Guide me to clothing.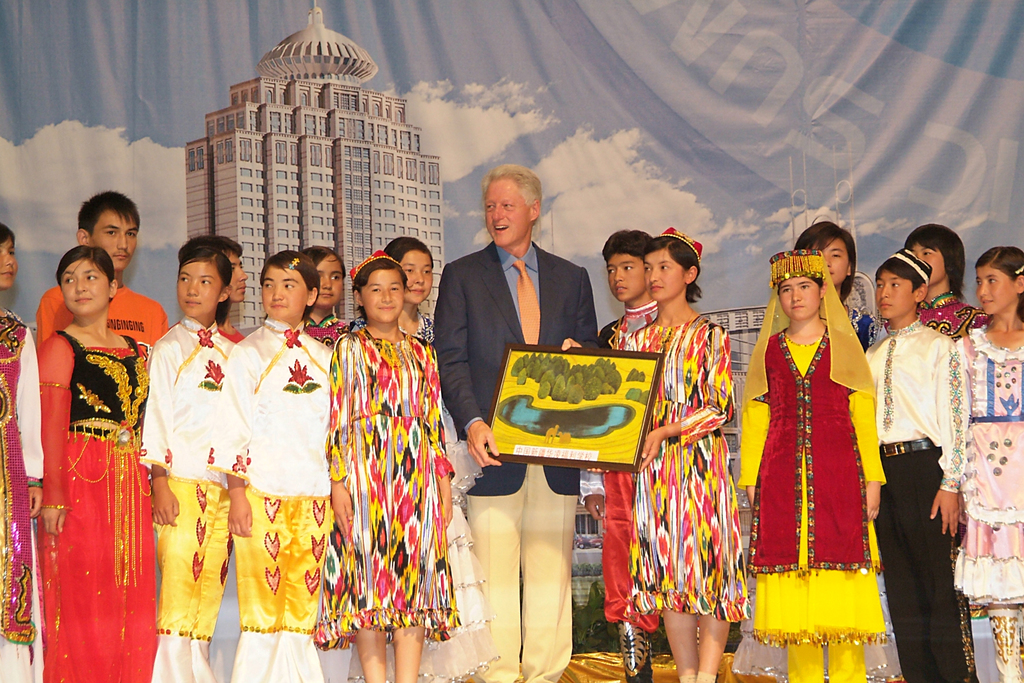
Guidance: (625, 317, 751, 612).
